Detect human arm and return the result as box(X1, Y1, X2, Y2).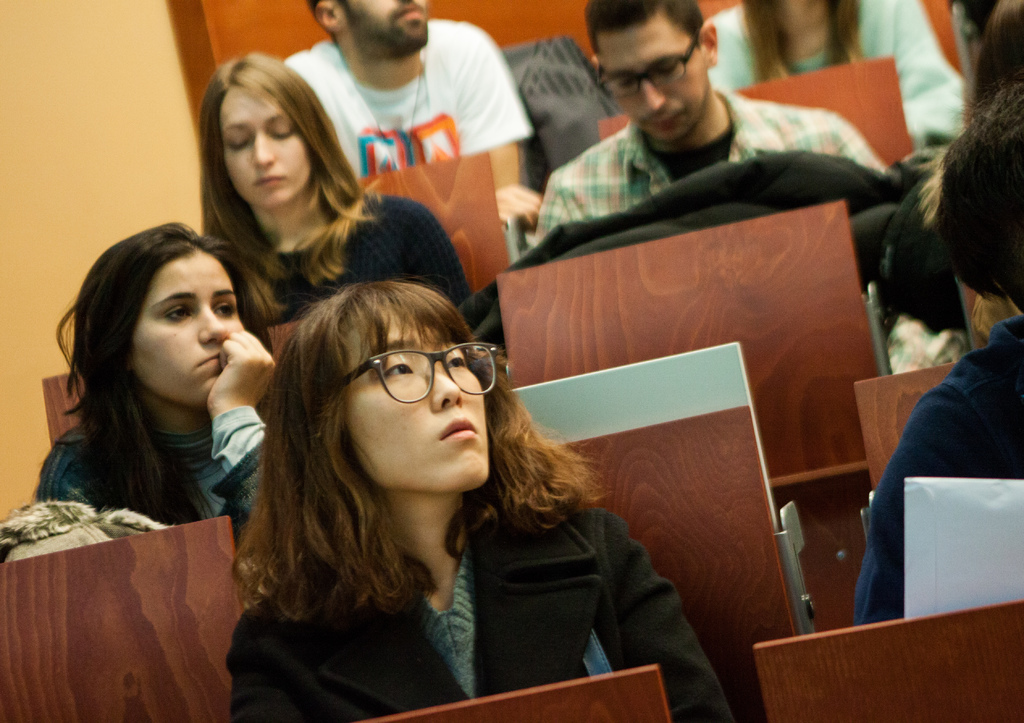
box(451, 0, 545, 254).
